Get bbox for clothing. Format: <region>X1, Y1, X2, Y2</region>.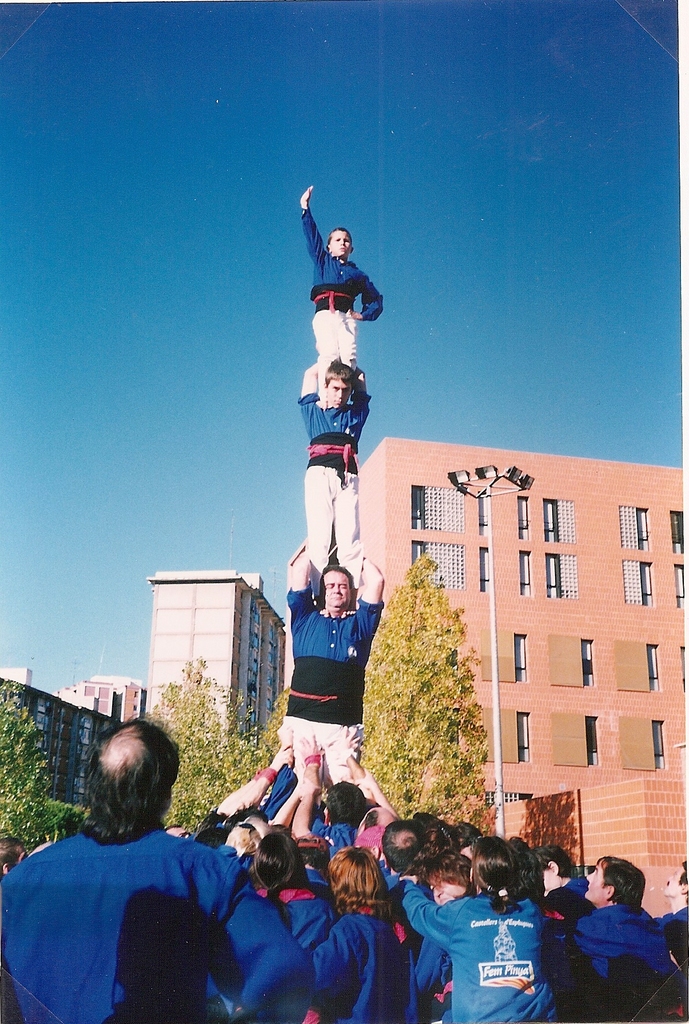
<region>299, 208, 387, 399</region>.
